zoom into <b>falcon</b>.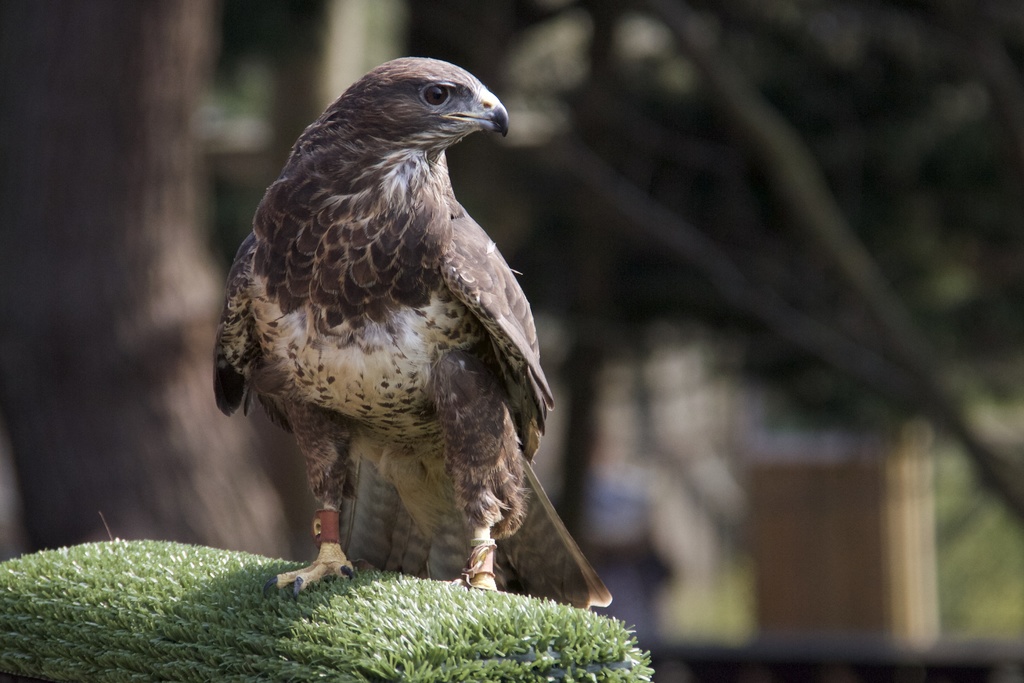
Zoom target: (left=215, top=54, right=616, bottom=620).
